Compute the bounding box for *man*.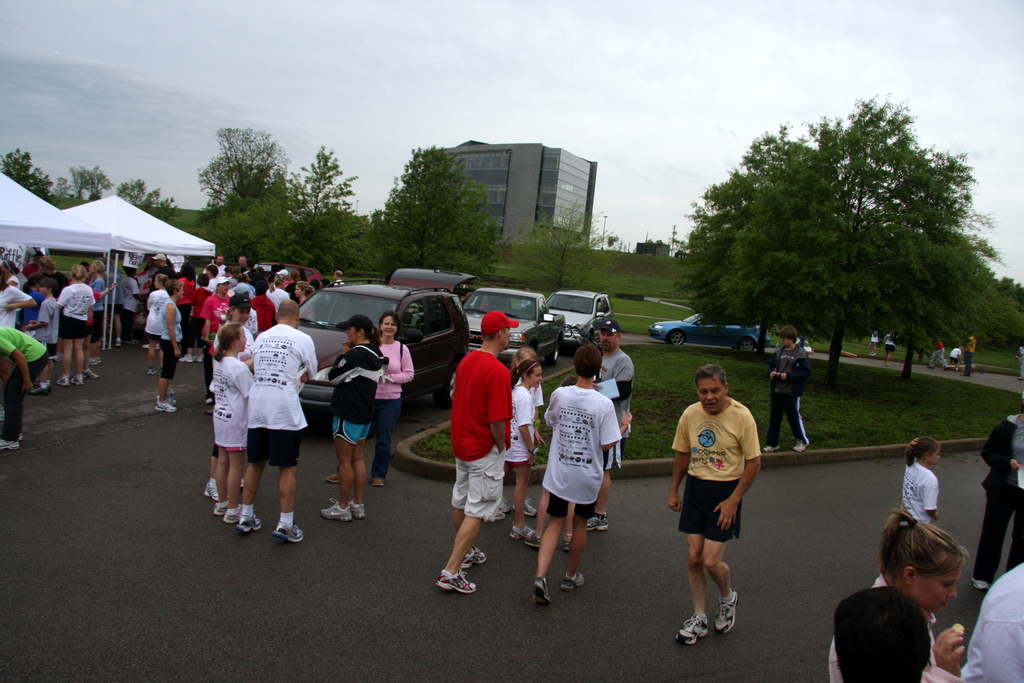
box(203, 254, 223, 278).
